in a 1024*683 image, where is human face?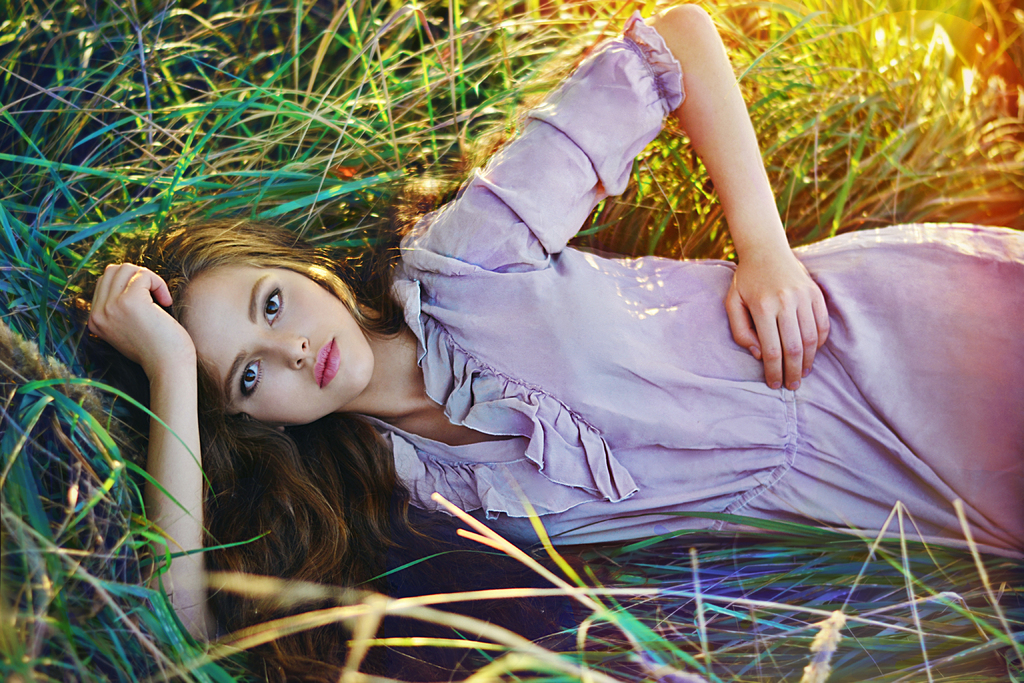
select_region(209, 258, 394, 432).
